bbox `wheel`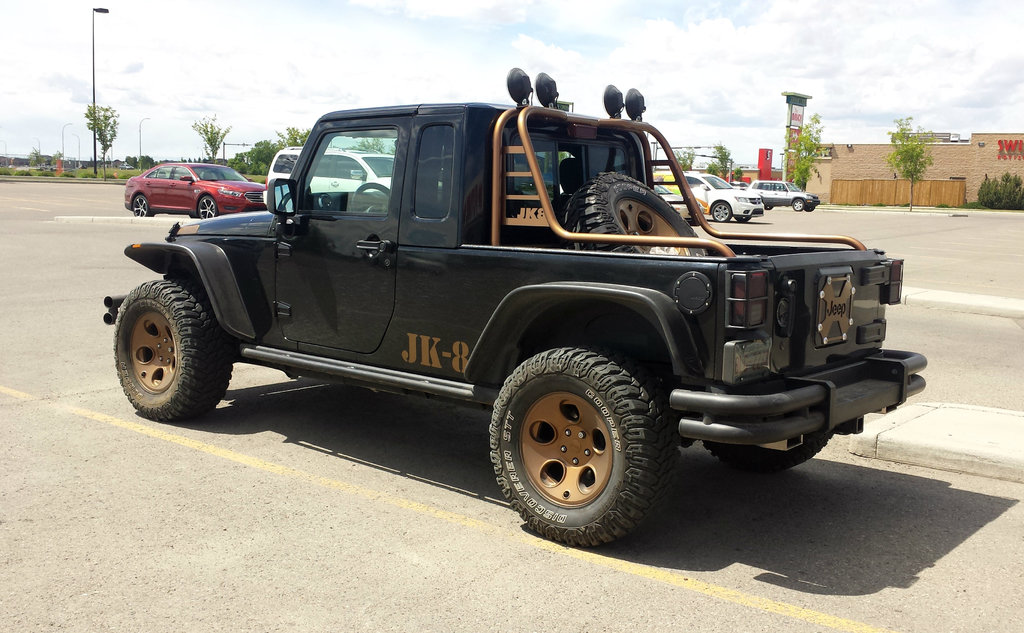
[790,197,804,209]
